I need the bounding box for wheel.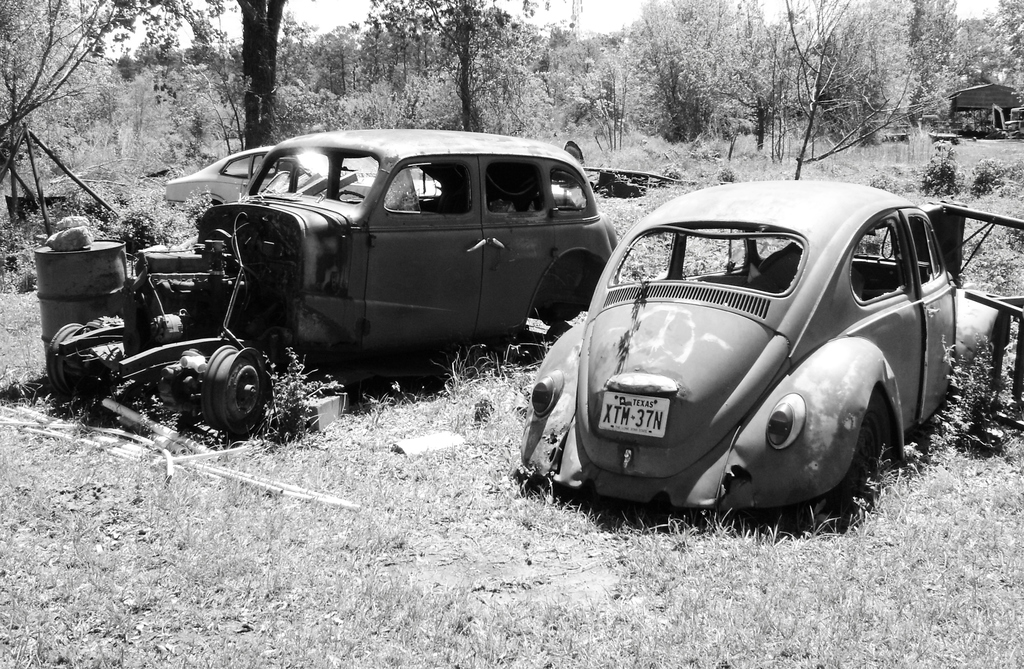
Here it is: locate(188, 344, 267, 433).
